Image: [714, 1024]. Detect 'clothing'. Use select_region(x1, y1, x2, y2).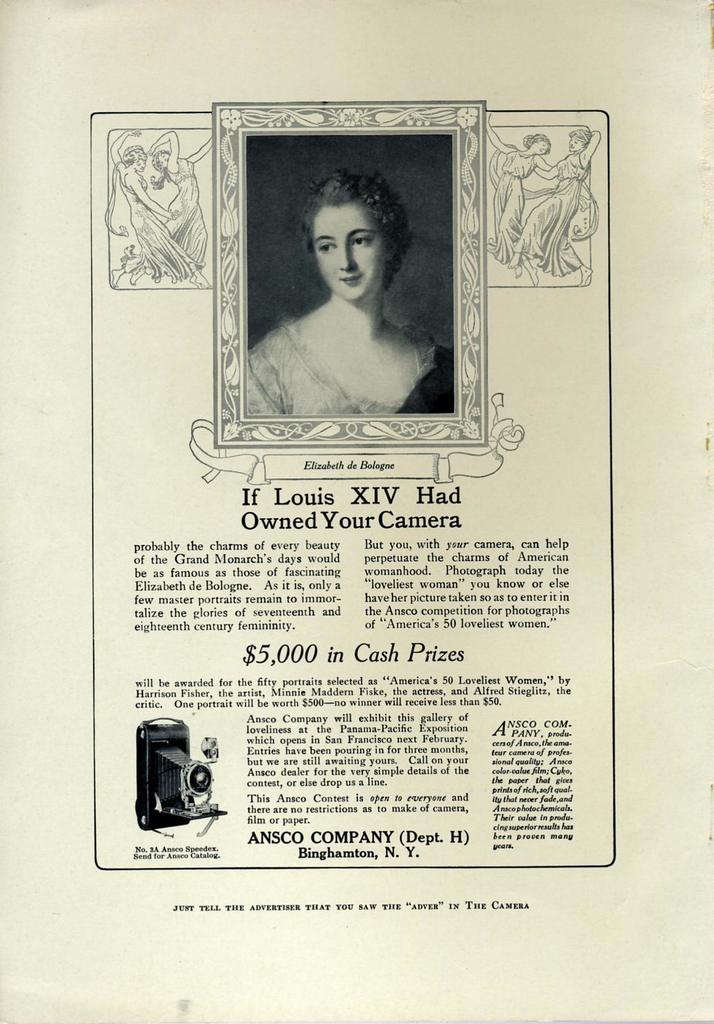
select_region(251, 316, 458, 410).
